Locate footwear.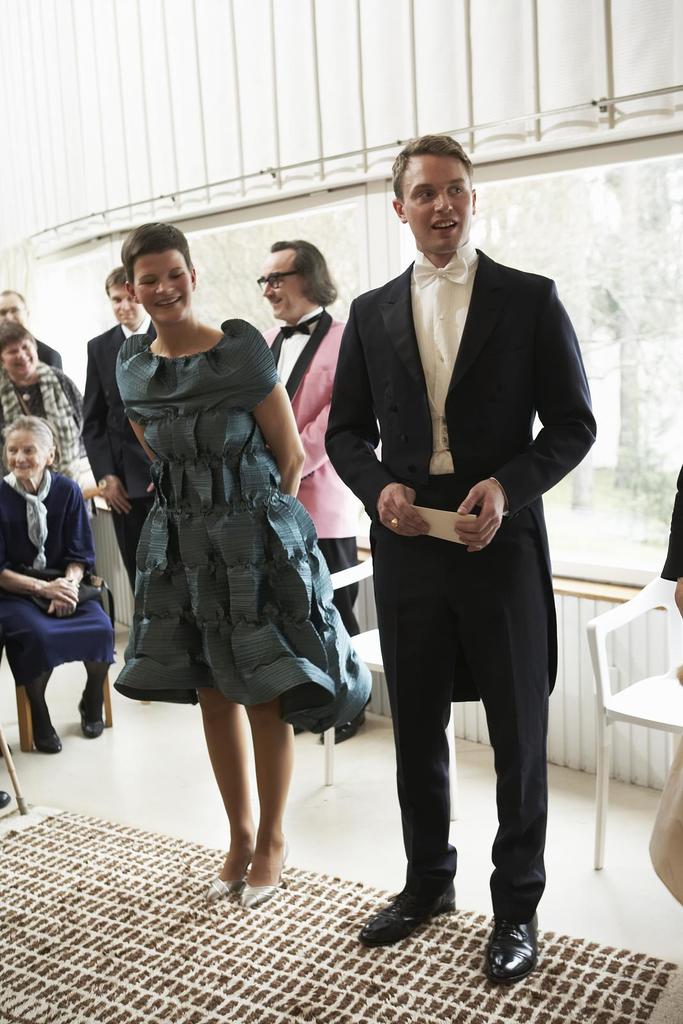
Bounding box: x1=355 y1=895 x2=455 y2=947.
